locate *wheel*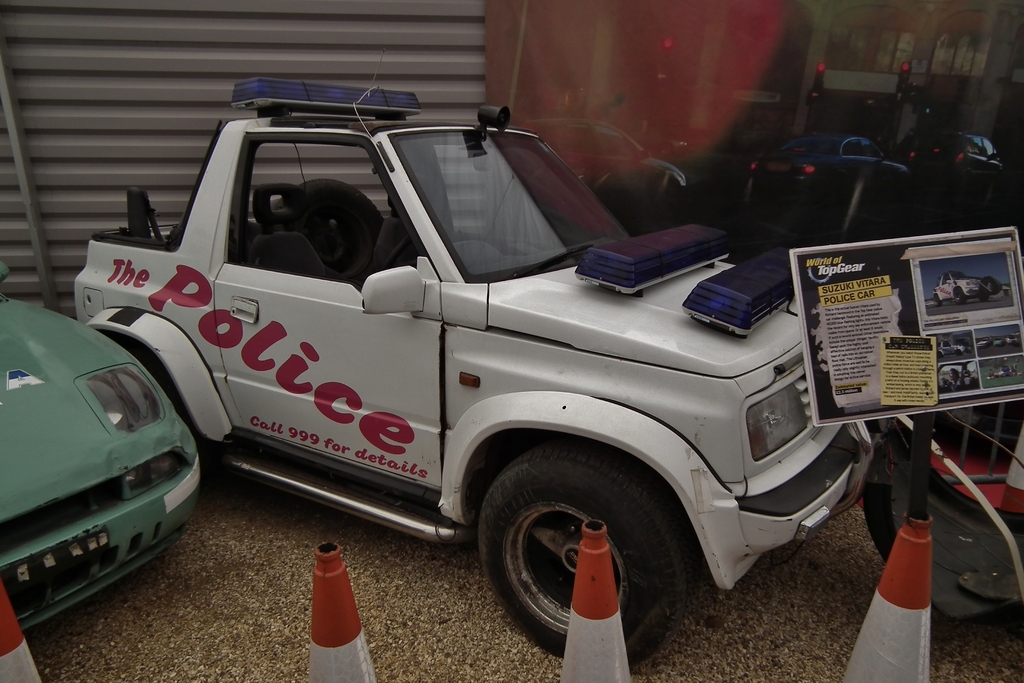
[x1=477, y1=446, x2=687, y2=651]
